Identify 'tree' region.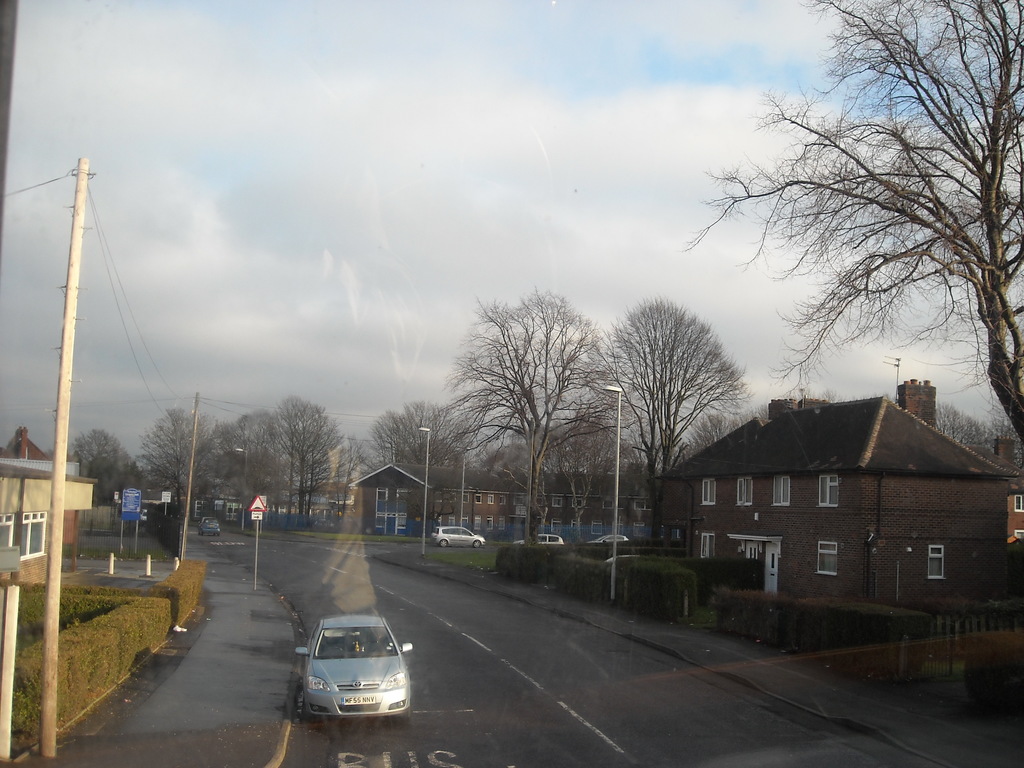
Region: detection(678, 410, 752, 466).
